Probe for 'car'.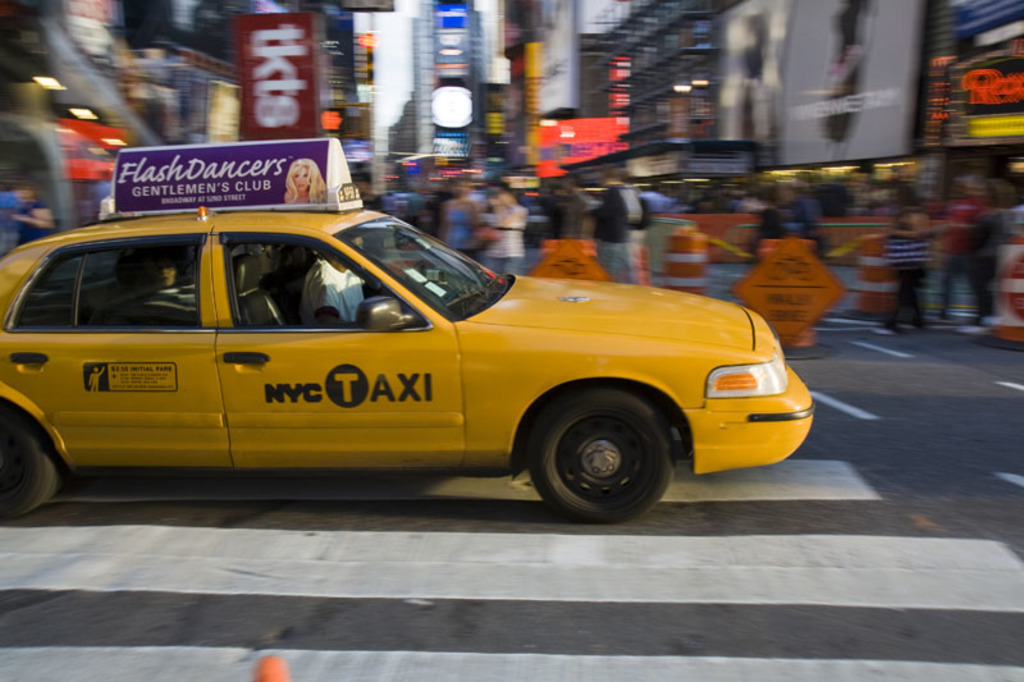
Probe result: <box>0,138,817,525</box>.
